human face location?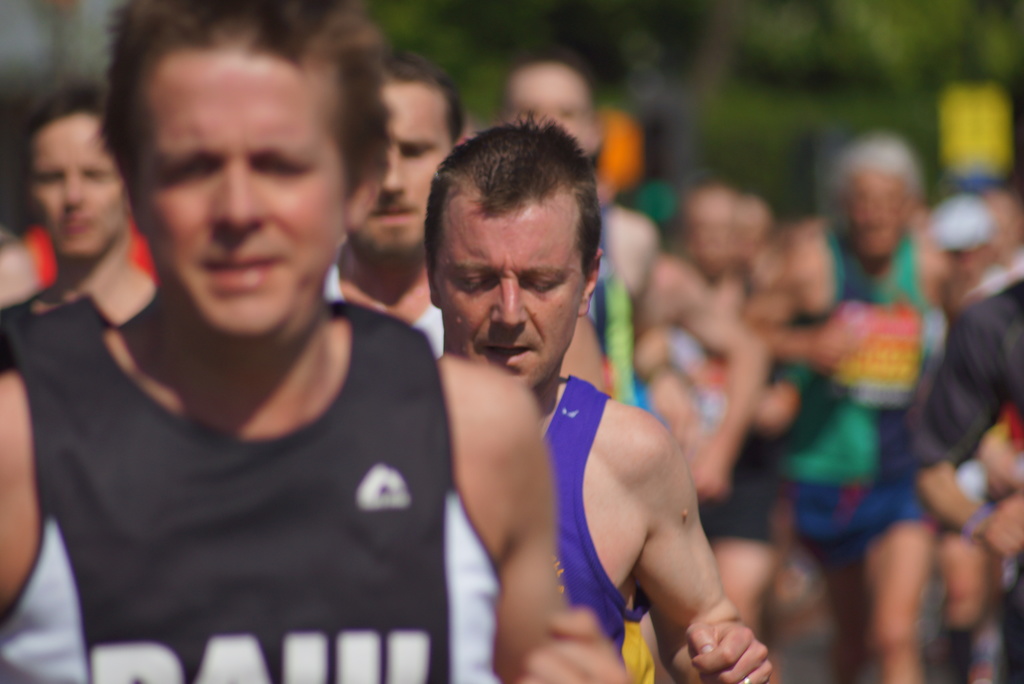
Rect(687, 204, 730, 268)
